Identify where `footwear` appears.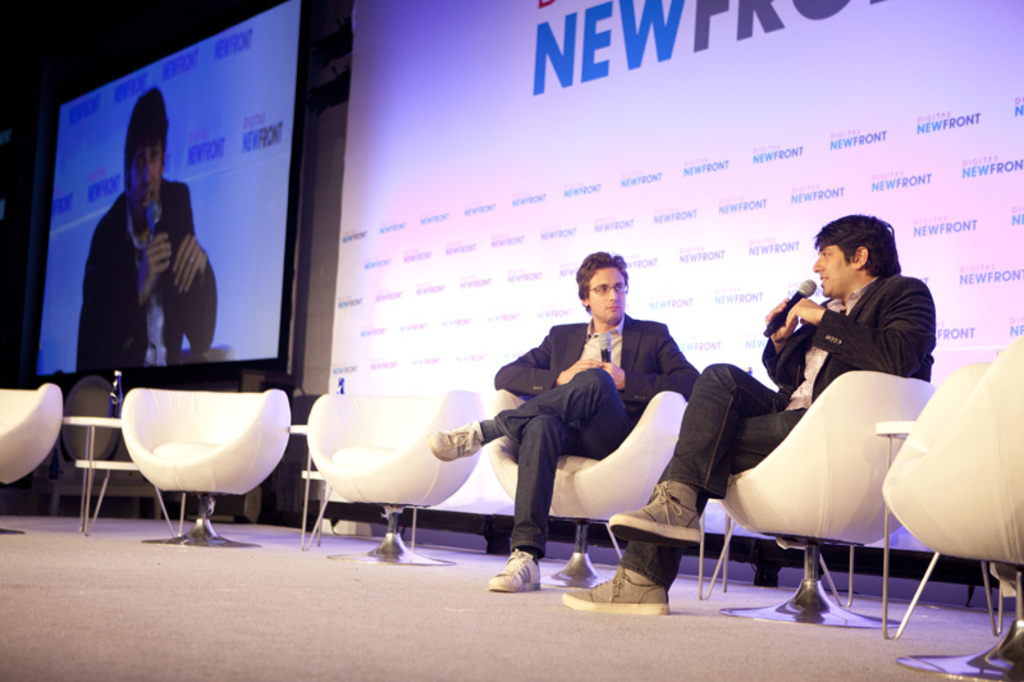
Appears at (x1=492, y1=536, x2=549, y2=601).
